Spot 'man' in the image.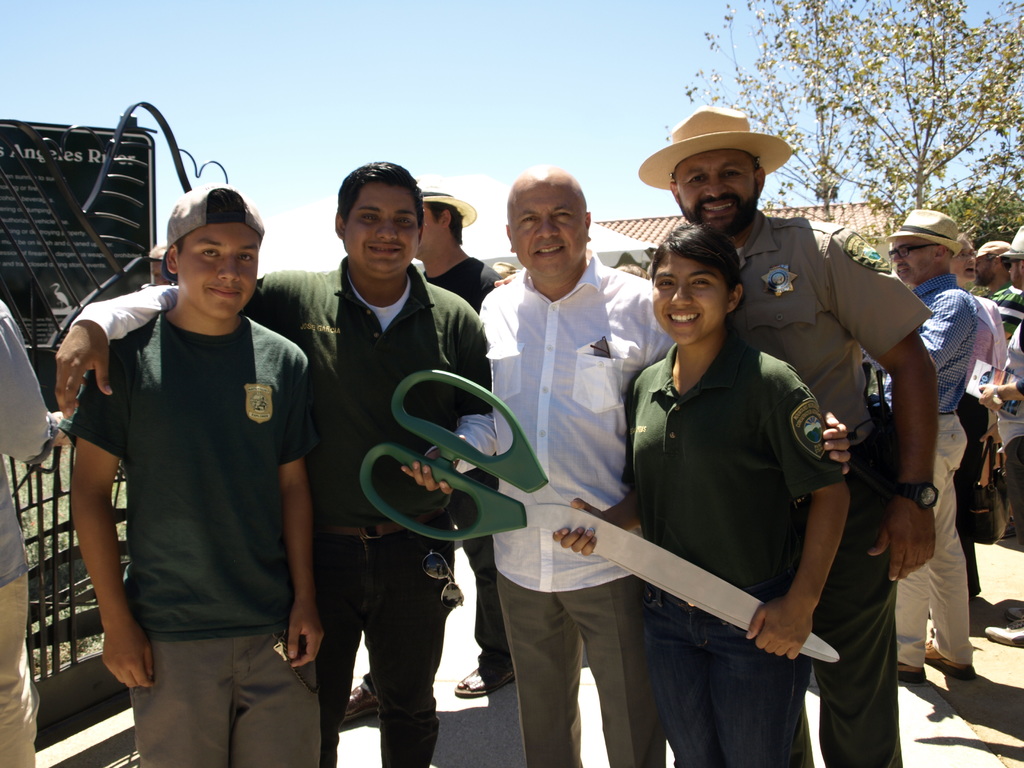
'man' found at [left=860, top=207, right=975, bottom=688].
